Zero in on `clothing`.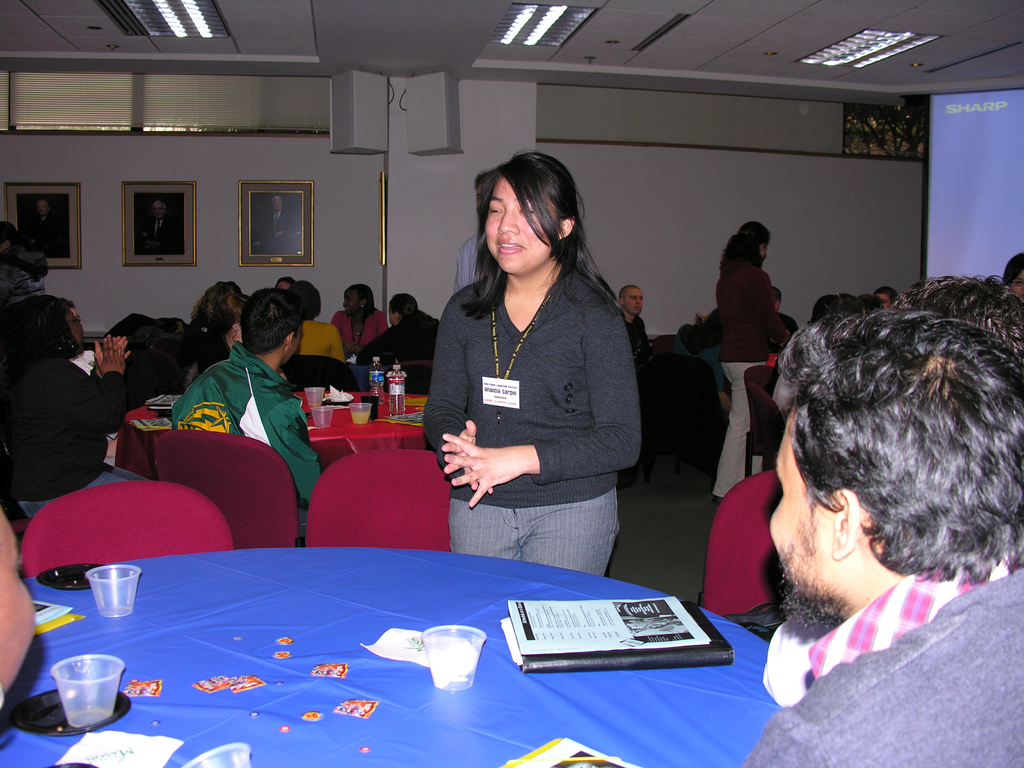
Zeroed in: l=331, t=311, r=389, b=352.
